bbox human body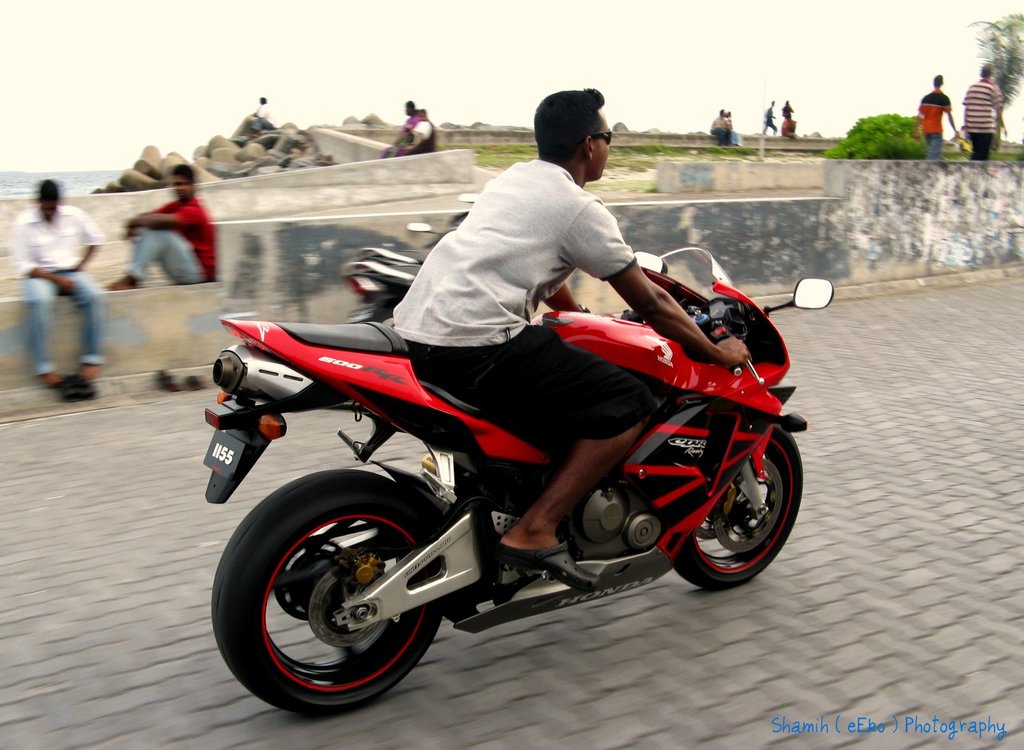
(x1=17, y1=183, x2=100, y2=410)
